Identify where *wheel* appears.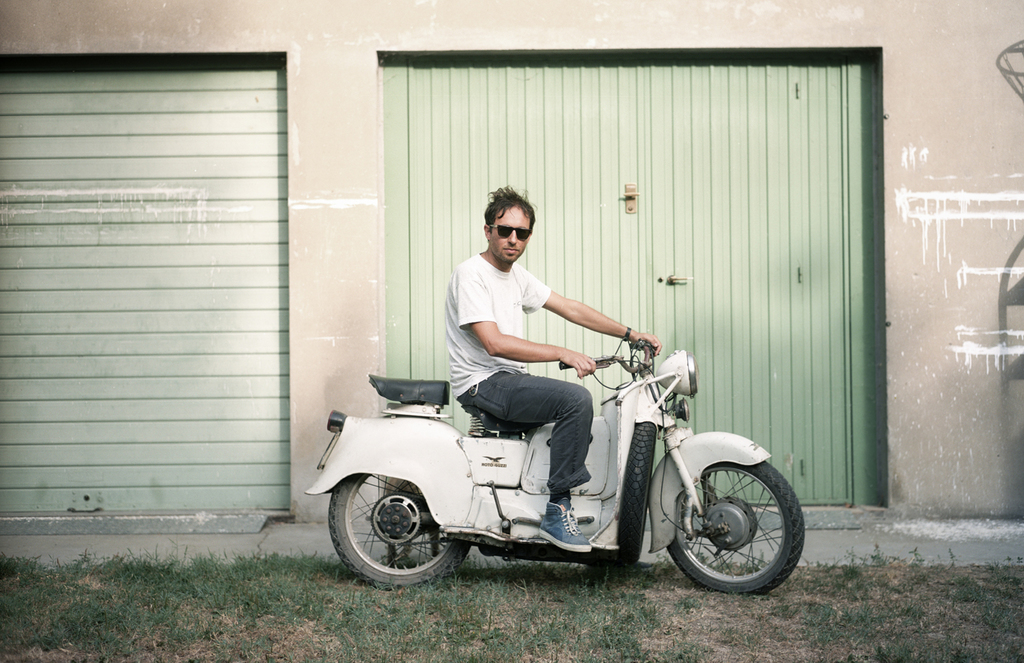
Appears at pyautogui.locateOnScreen(675, 458, 813, 608).
